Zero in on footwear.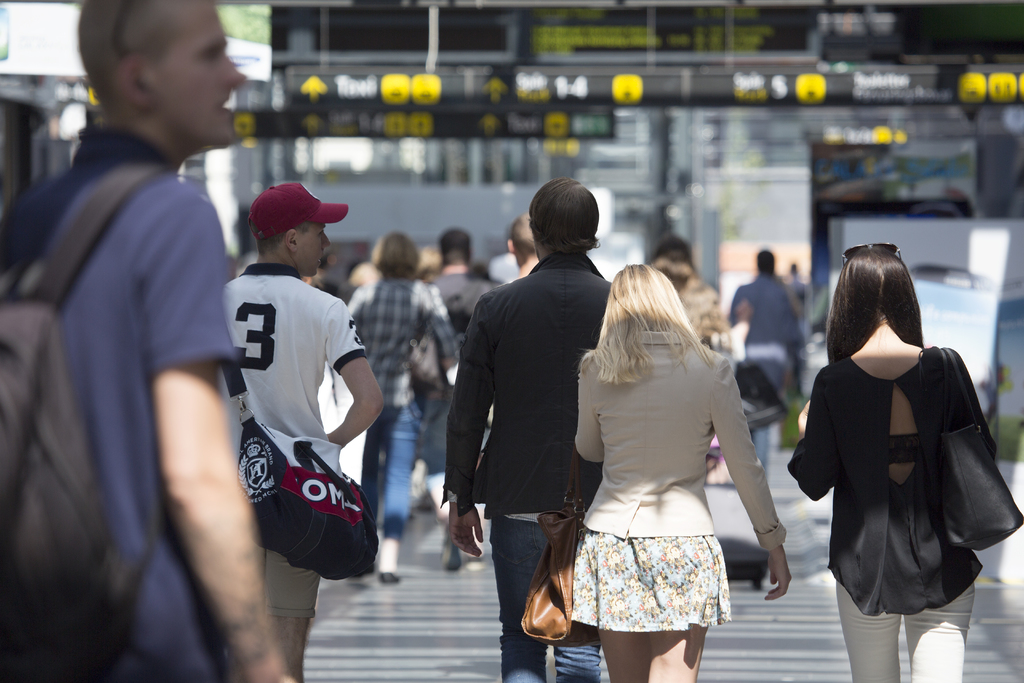
Zeroed in: bbox=(378, 567, 399, 585).
